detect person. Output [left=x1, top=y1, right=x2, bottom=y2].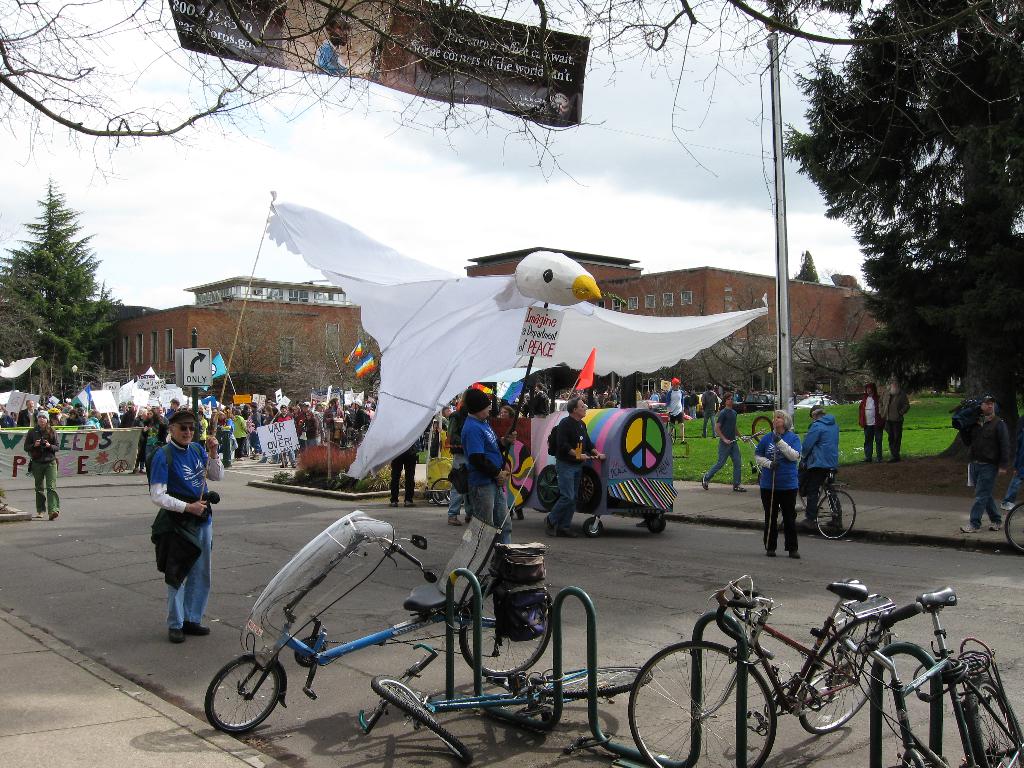
[left=462, top=381, right=516, bottom=547].
